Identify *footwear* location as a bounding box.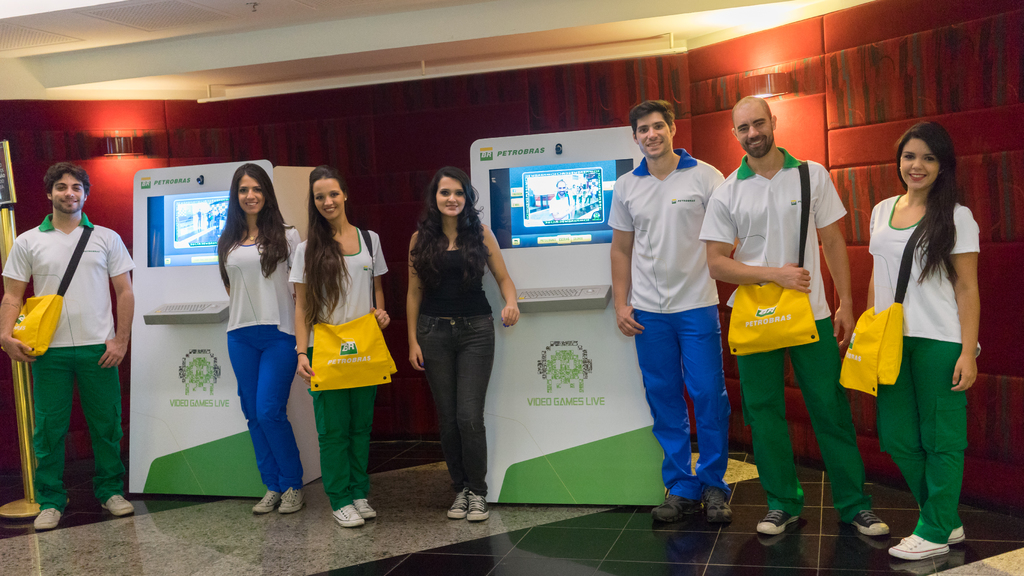
<region>888, 533, 950, 556</region>.
